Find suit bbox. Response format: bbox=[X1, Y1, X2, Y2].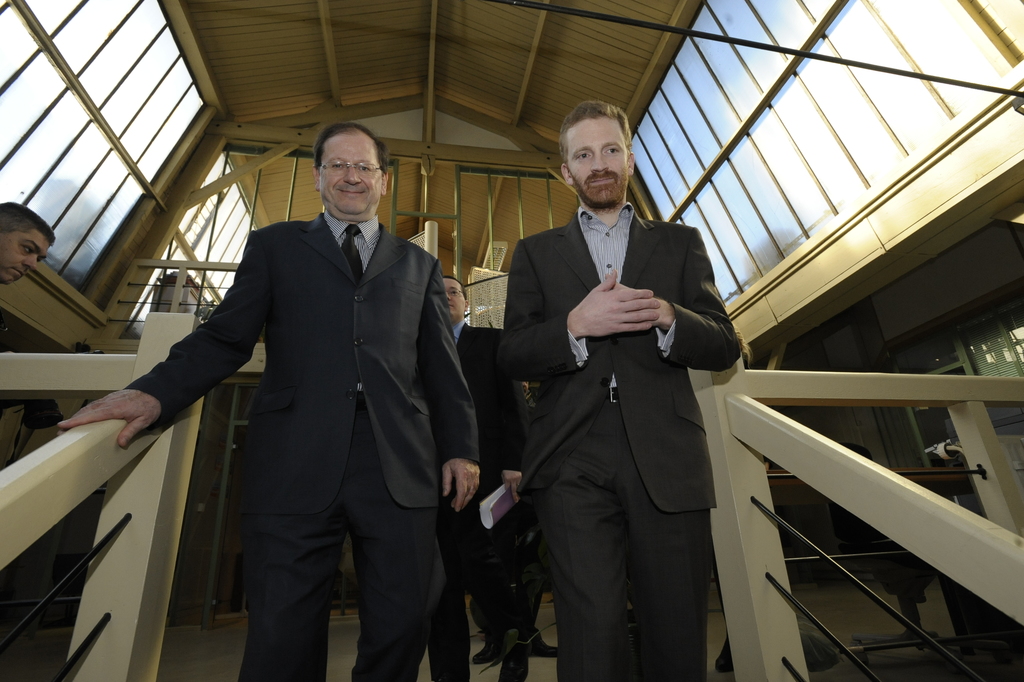
bbox=[500, 199, 742, 681].
